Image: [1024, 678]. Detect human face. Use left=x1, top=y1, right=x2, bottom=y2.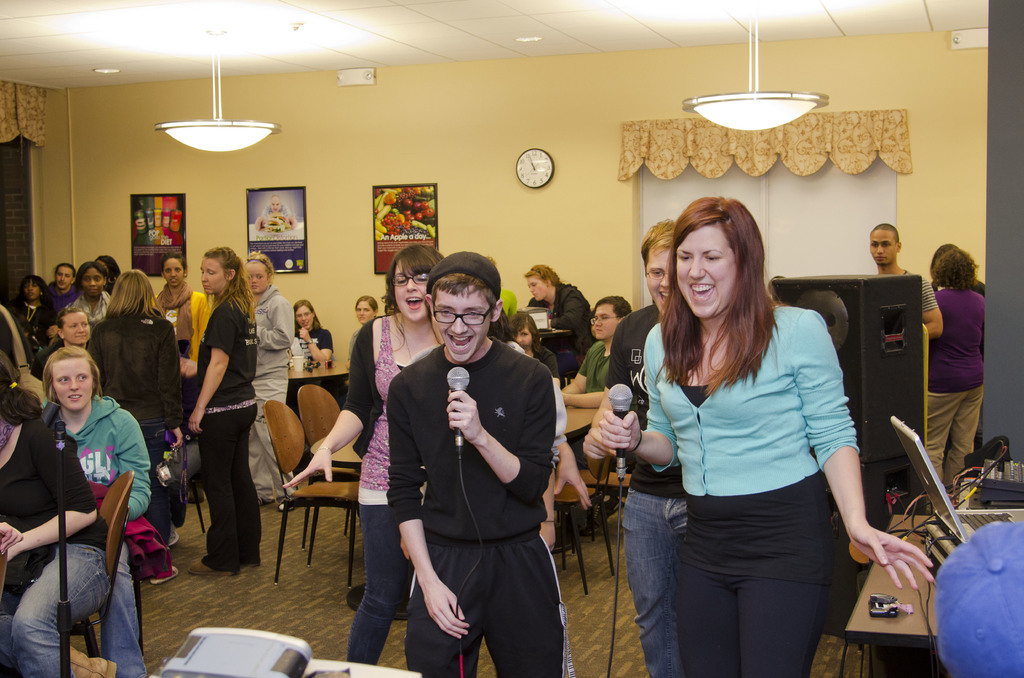
left=65, top=311, right=89, bottom=343.
